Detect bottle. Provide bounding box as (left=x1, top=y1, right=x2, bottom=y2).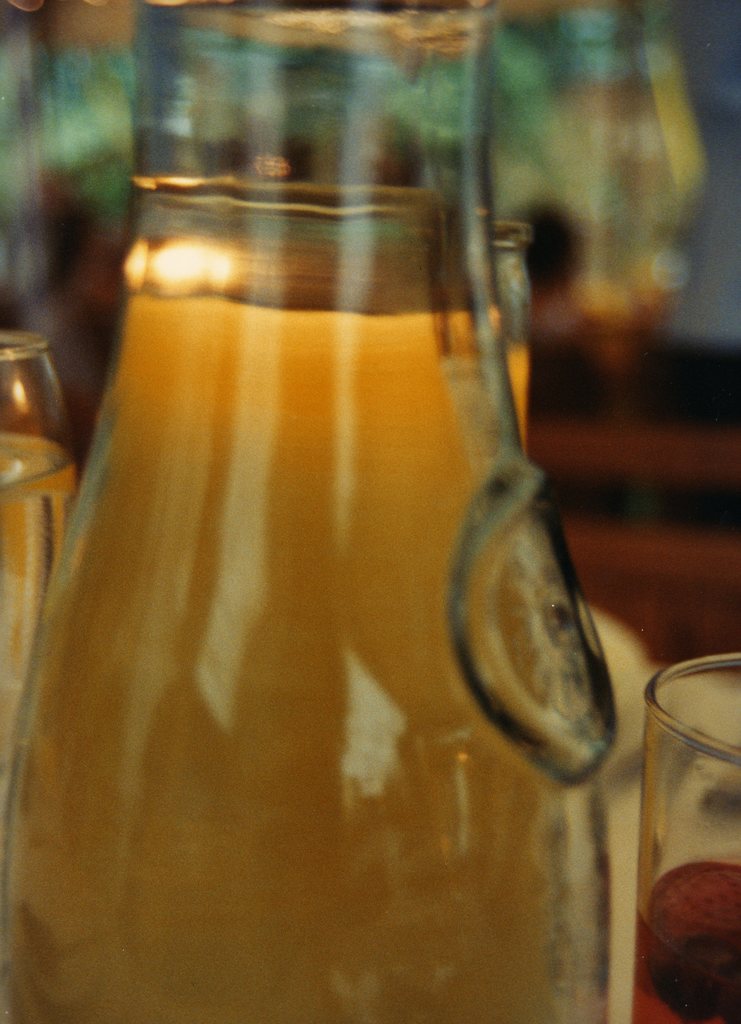
(left=0, top=0, right=614, bottom=1023).
